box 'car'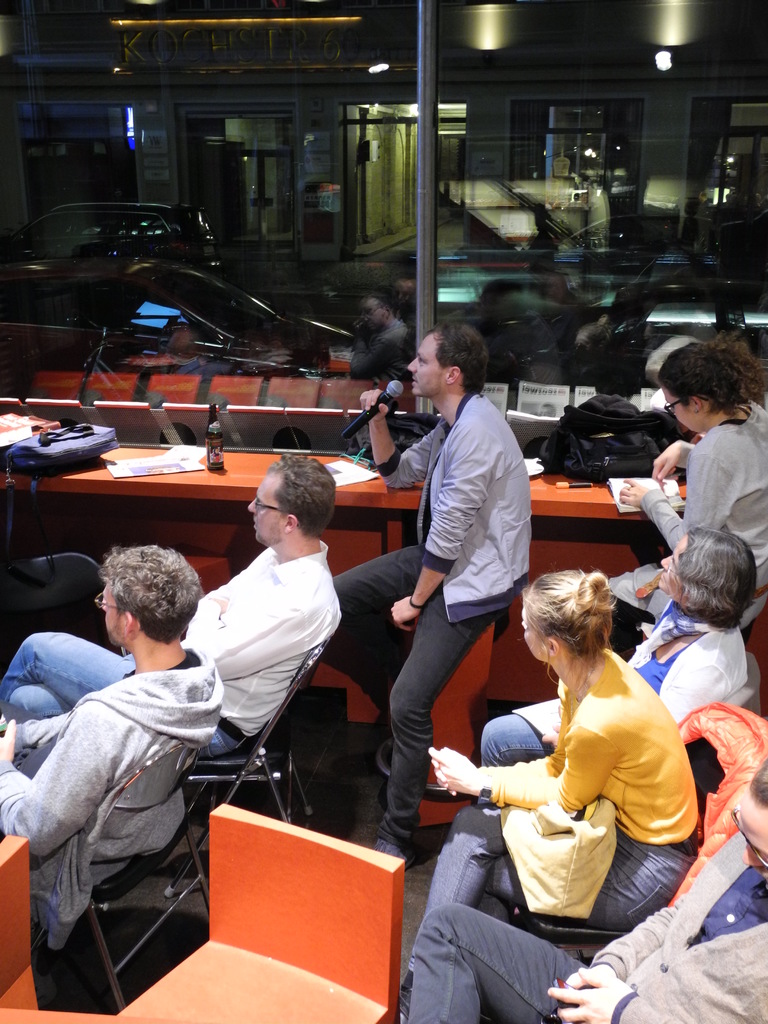
(x1=639, y1=307, x2=767, y2=370)
